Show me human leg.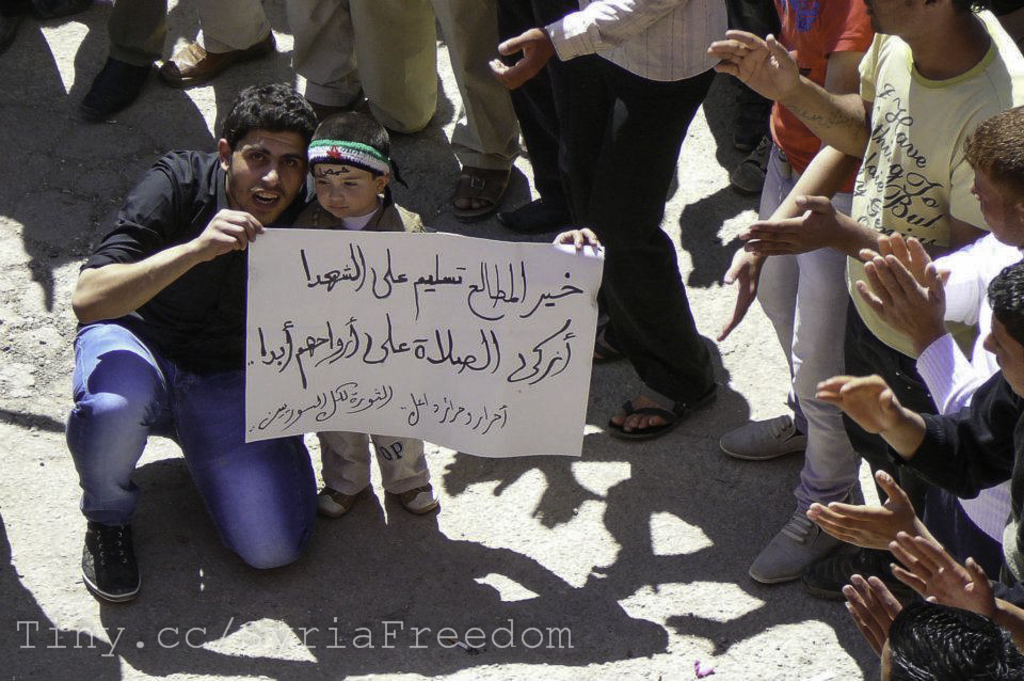
human leg is here: 519/0/566/234.
